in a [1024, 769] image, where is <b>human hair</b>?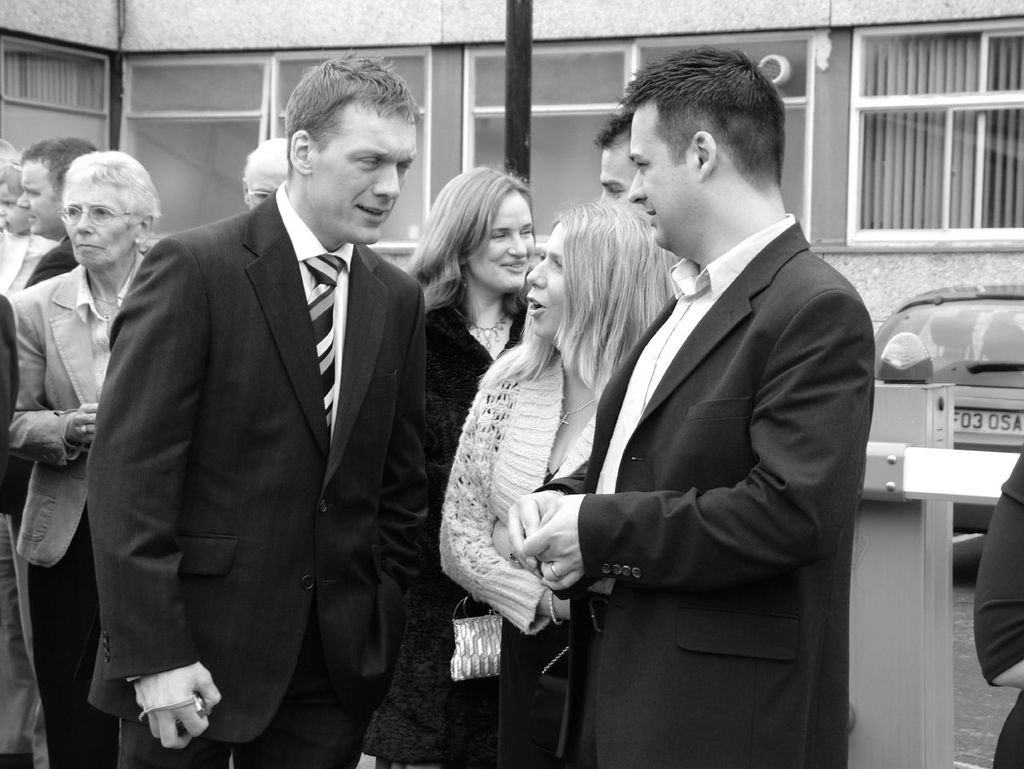
x1=479 y1=203 x2=683 y2=386.
